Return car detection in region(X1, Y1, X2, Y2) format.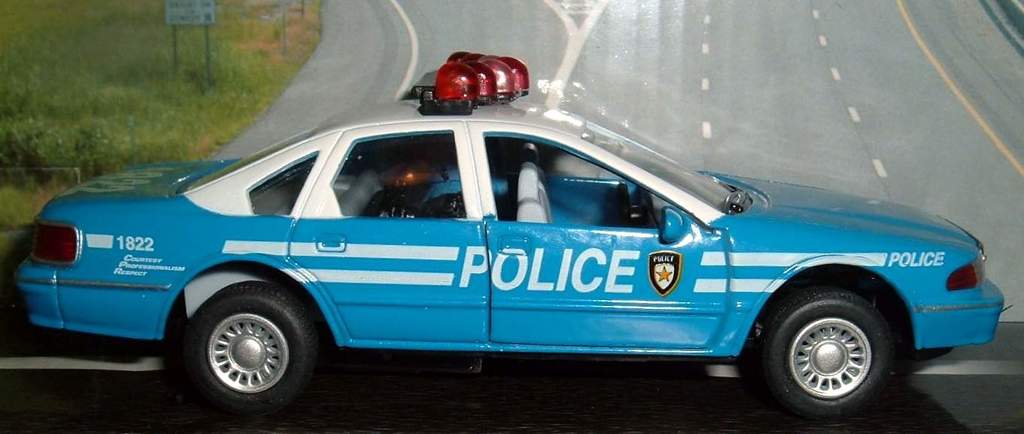
region(12, 53, 1008, 433).
